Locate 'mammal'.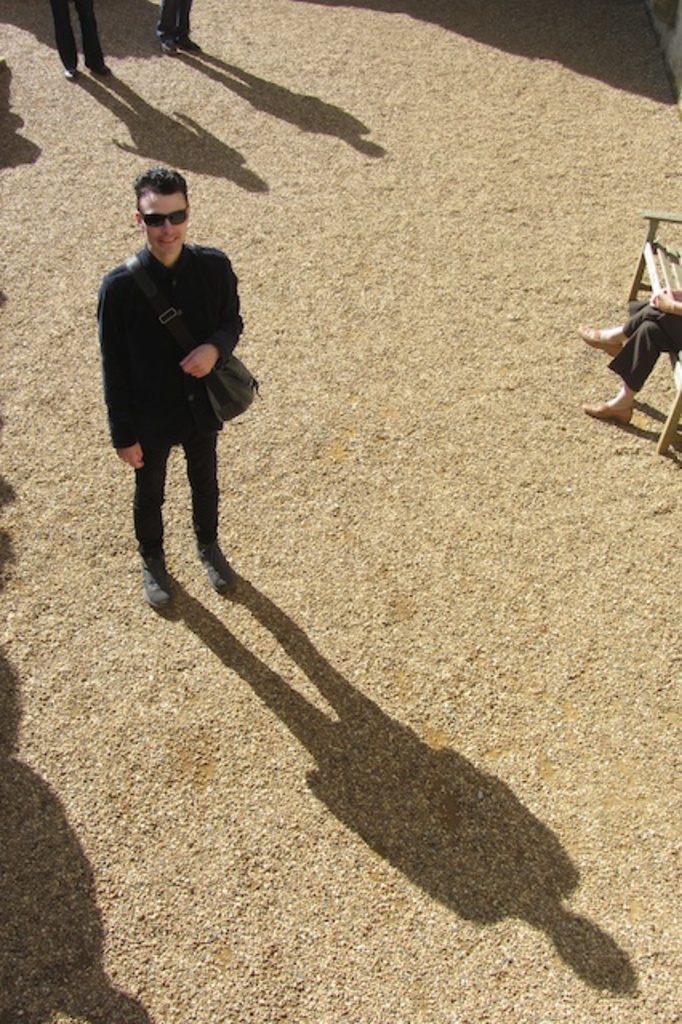
Bounding box: 163,0,197,54.
